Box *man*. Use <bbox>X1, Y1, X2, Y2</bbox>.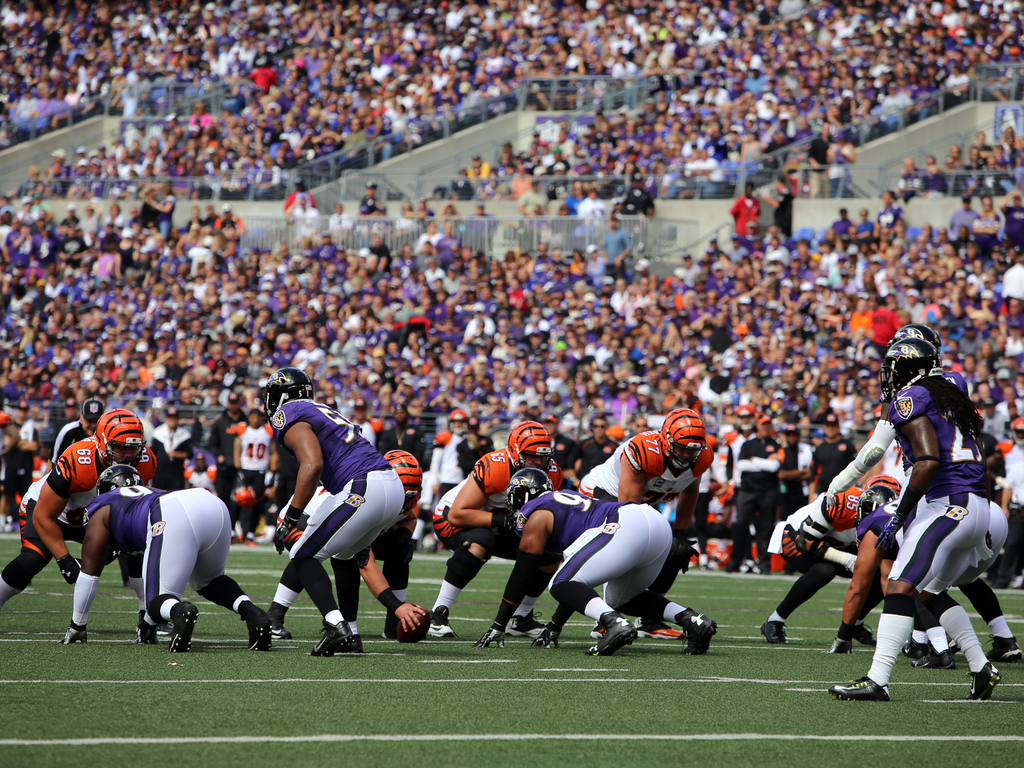
<bbox>48, 463, 275, 650</bbox>.
